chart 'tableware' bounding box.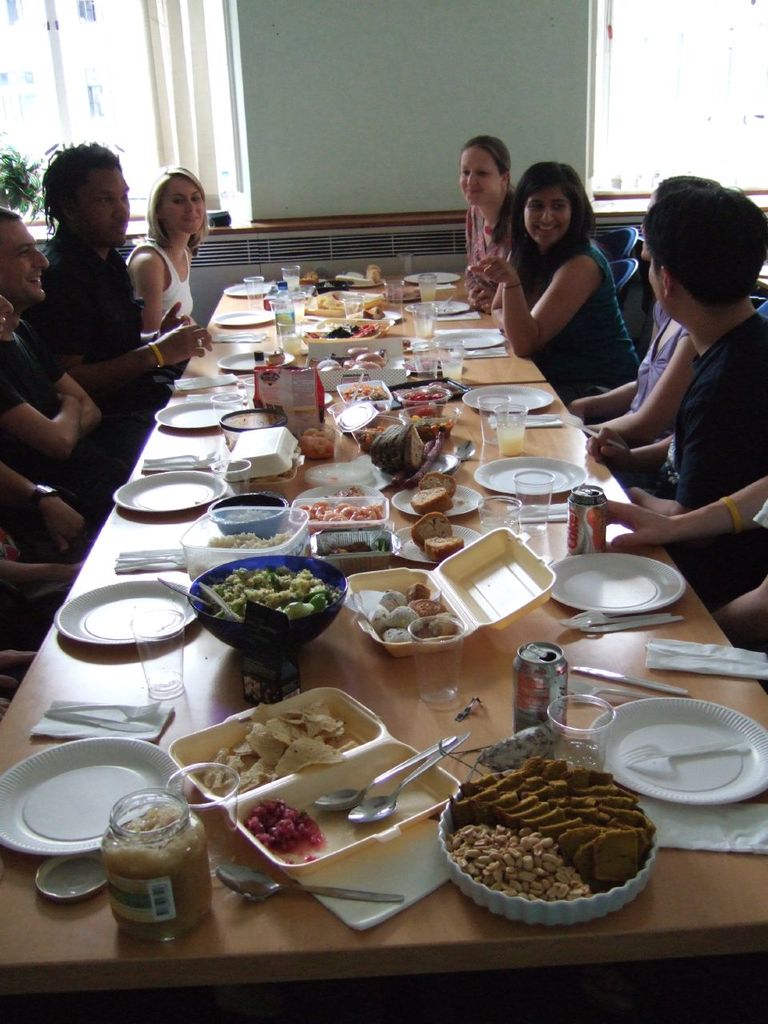
Charted: rect(215, 307, 275, 328).
